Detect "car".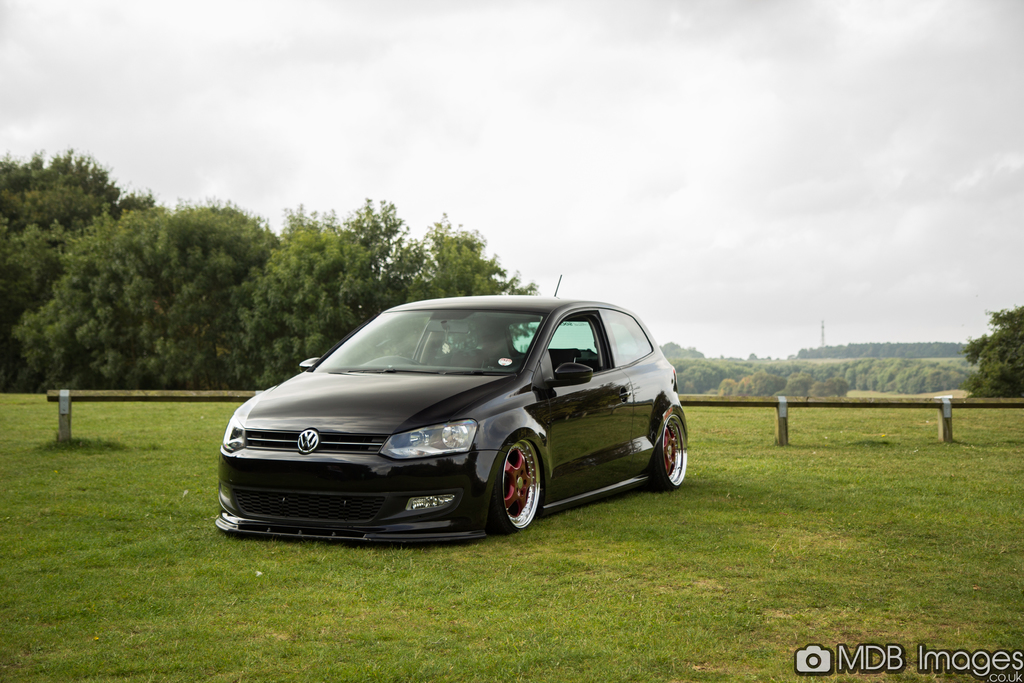
Detected at left=220, top=272, right=688, bottom=545.
